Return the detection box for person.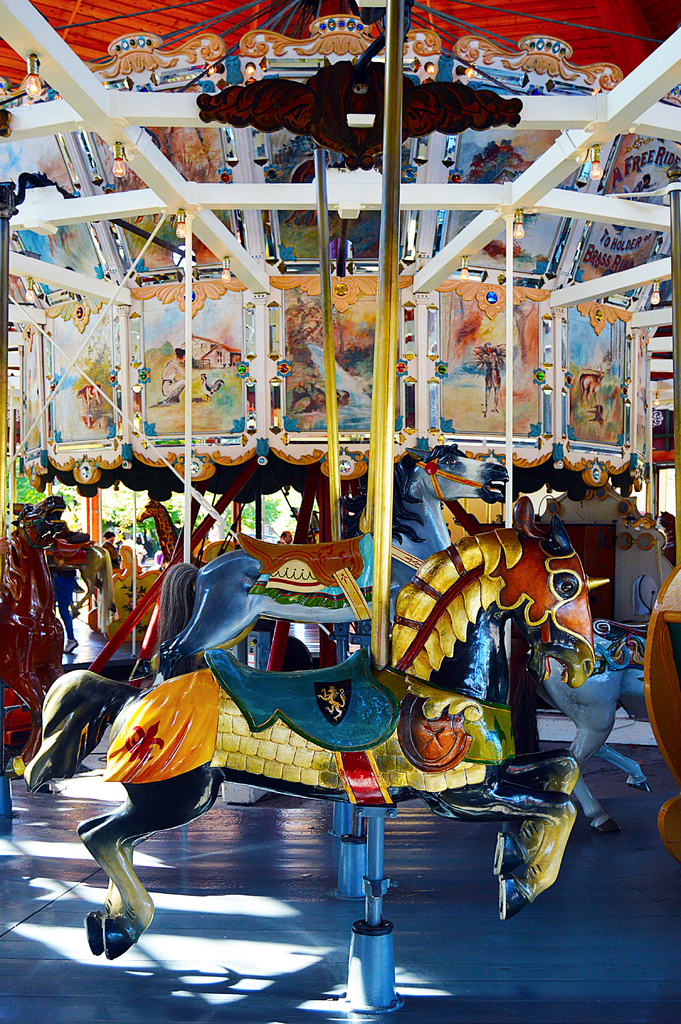
(left=104, top=526, right=121, bottom=561).
